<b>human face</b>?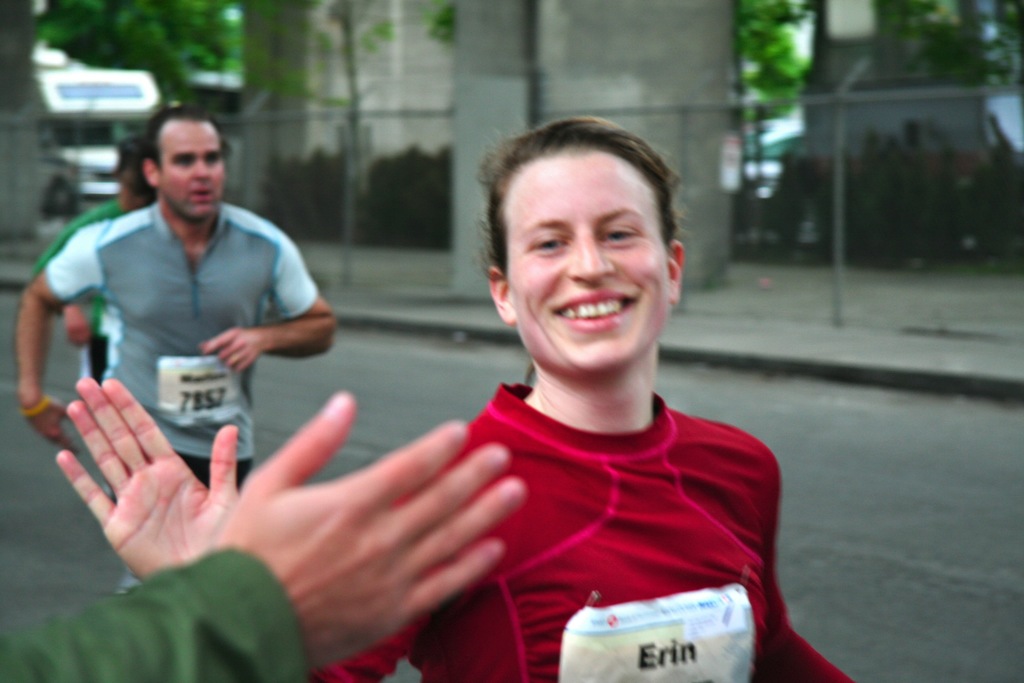
bbox=[163, 124, 224, 218]
